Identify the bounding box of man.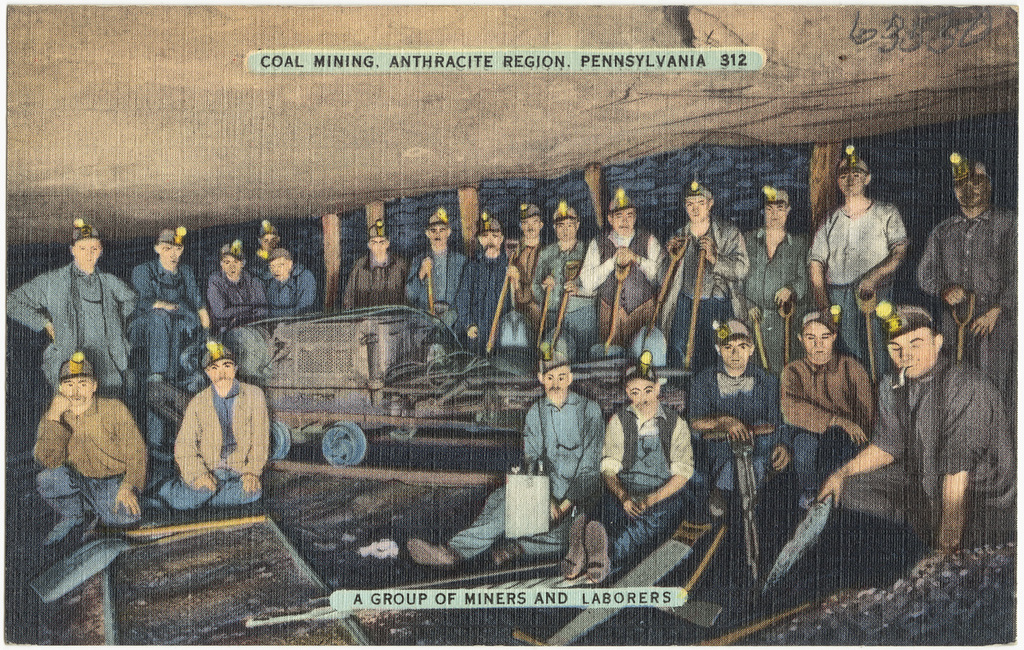
bbox(527, 198, 598, 360).
